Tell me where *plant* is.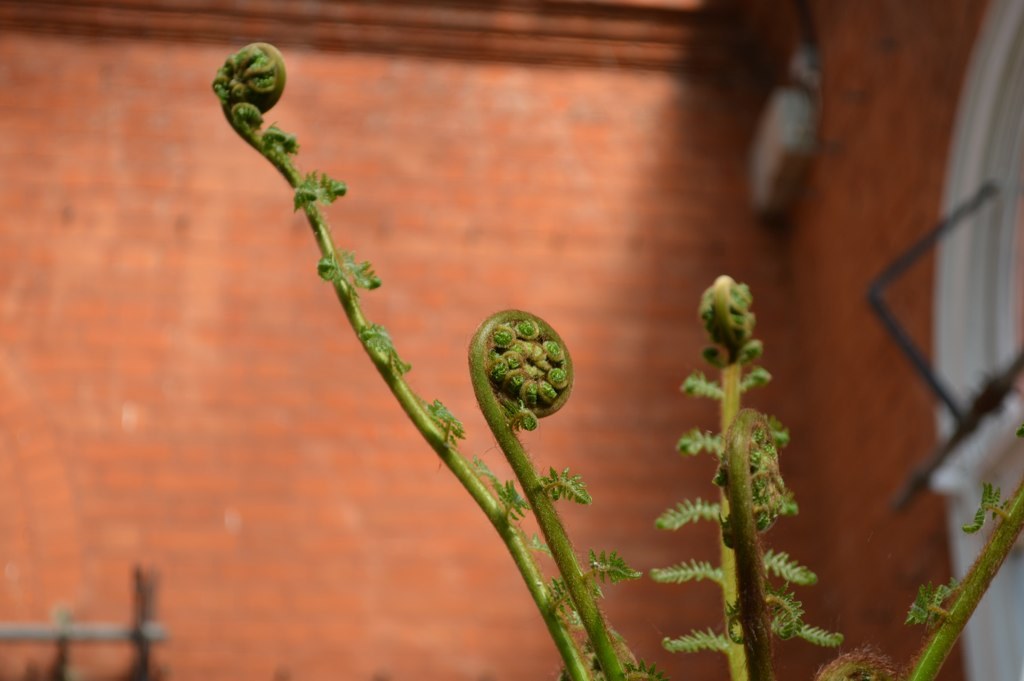
*plant* is at left=213, top=36, right=658, bottom=680.
